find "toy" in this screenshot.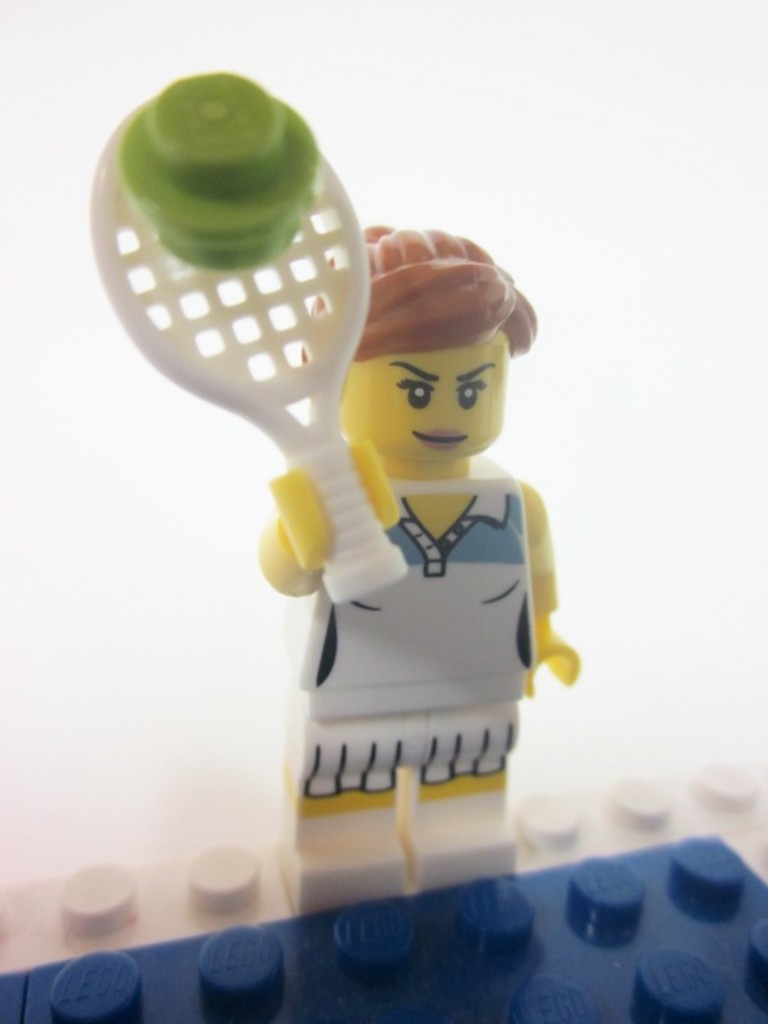
The bounding box for "toy" is x1=73, y1=73, x2=588, y2=929.
